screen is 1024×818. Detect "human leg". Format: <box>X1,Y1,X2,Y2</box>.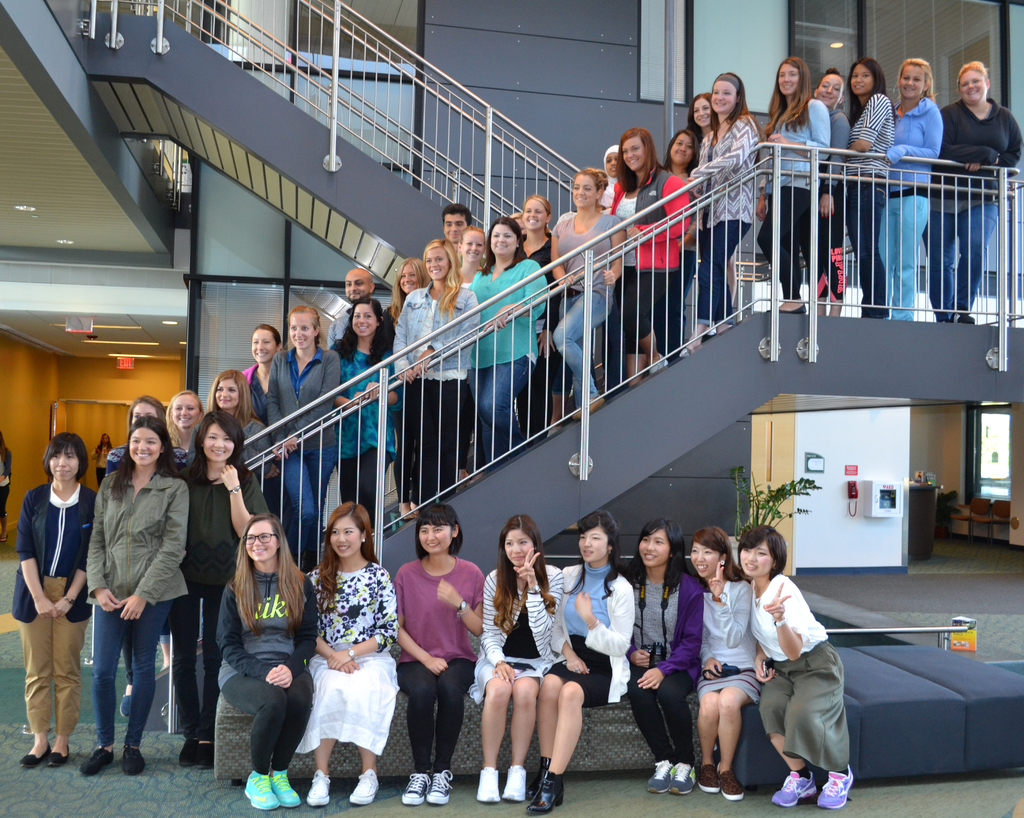
<box>482,664,508,794</box>.
